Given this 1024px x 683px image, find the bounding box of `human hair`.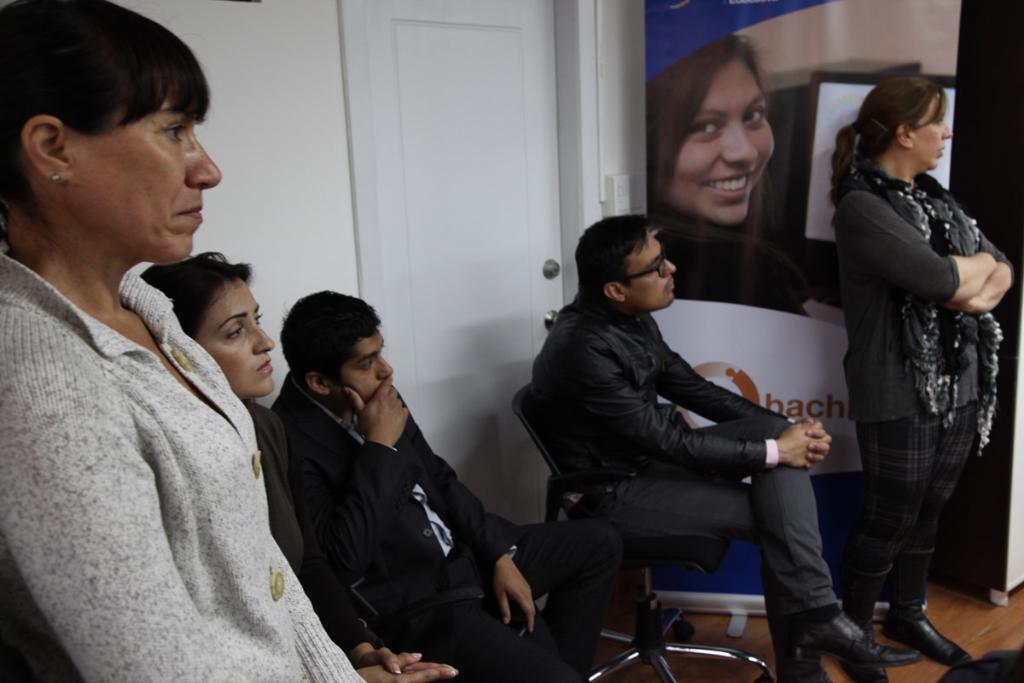
locate(644, 30, 777, 227).
